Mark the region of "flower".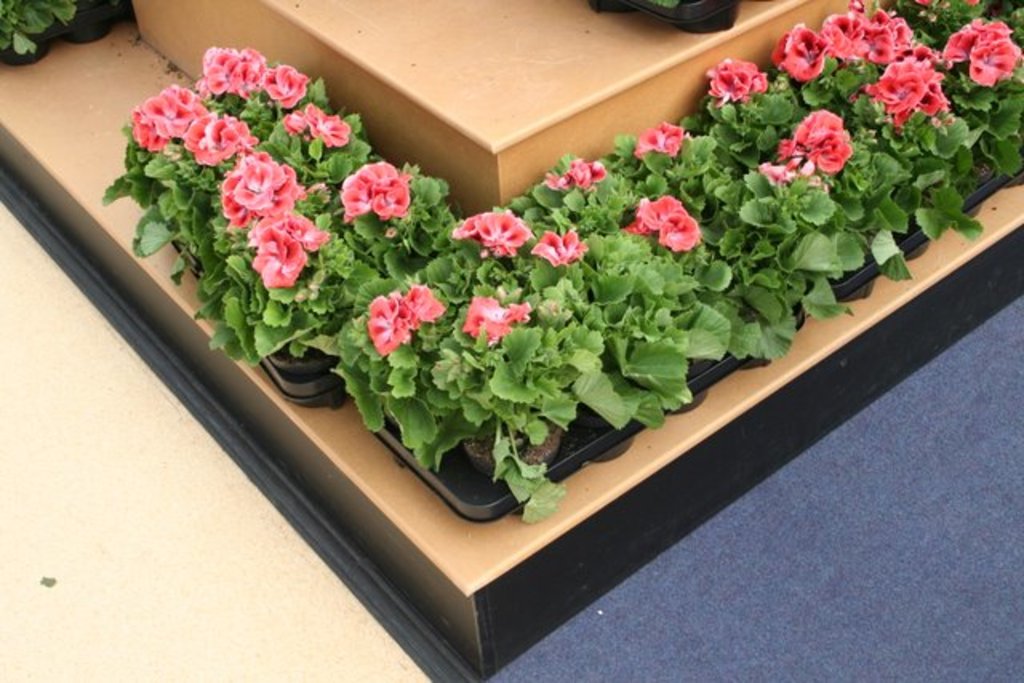
Region: {"left": 245, "top": 211, "right": 282, "bottom": 245}.
